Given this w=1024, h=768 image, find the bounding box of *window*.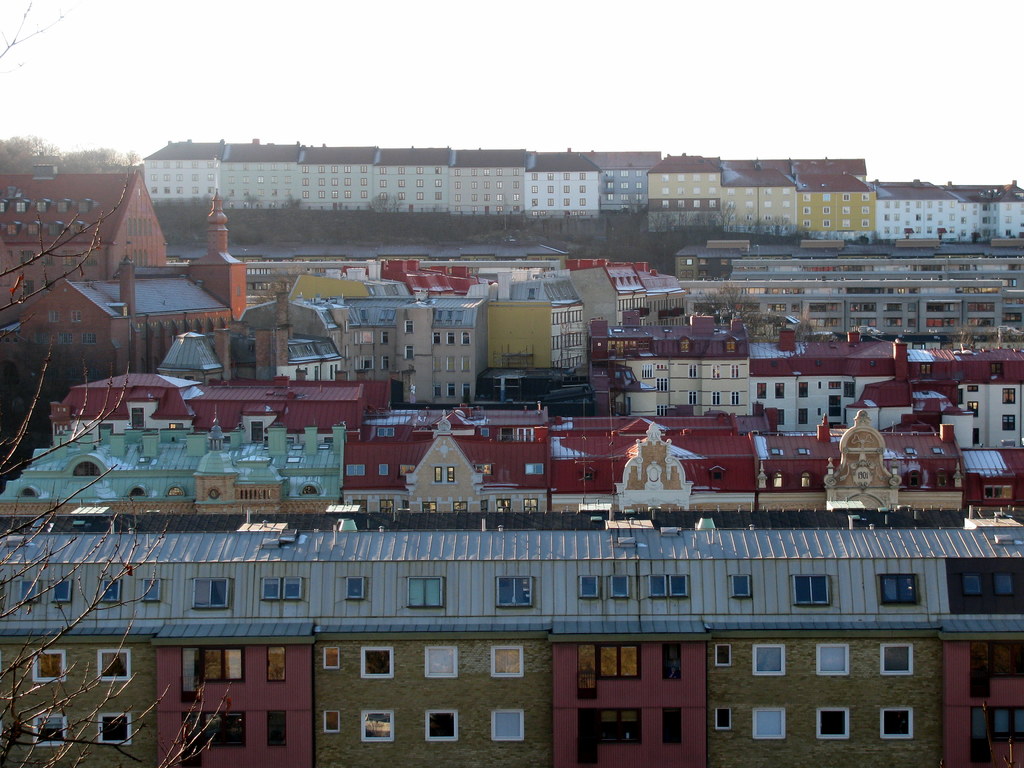
{"left": 753, "top": 708, "right": 784, "bottom": 739}.
